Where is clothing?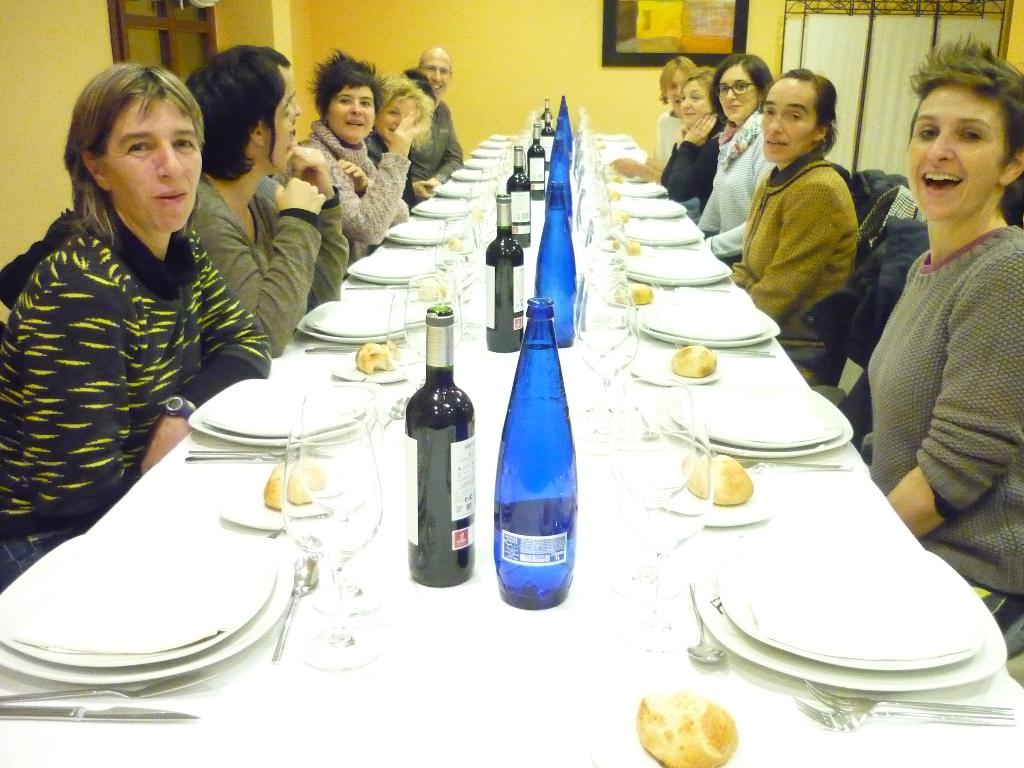
<bbox>183, 177, 343, 355</bbox>.
